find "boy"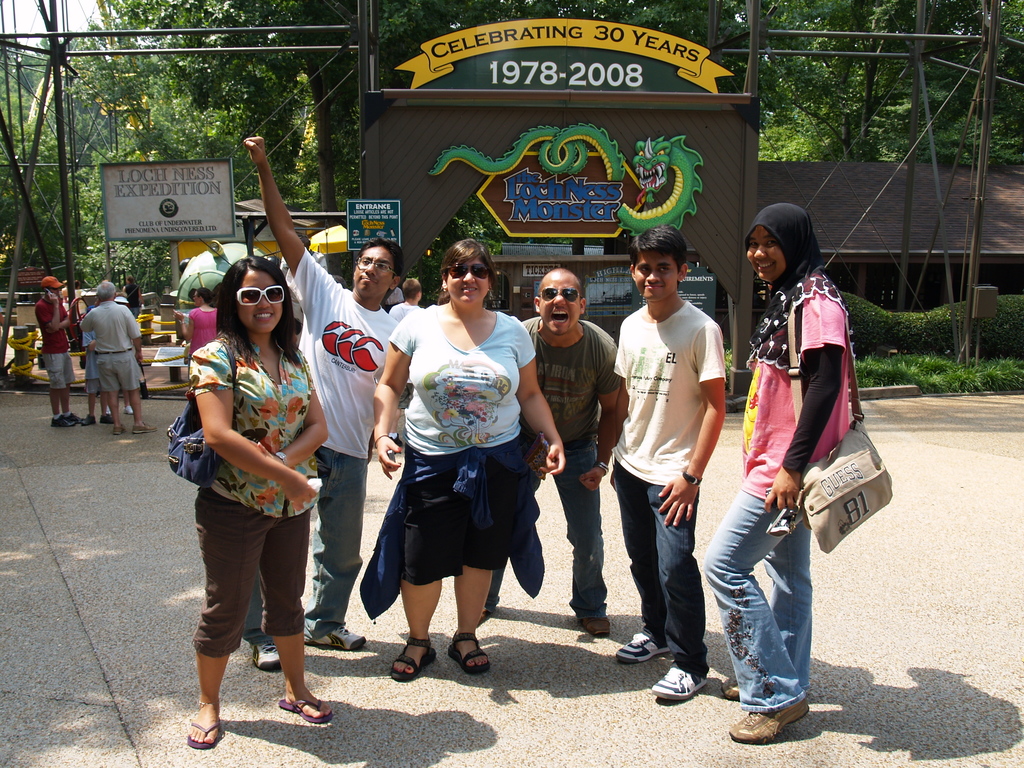
BBox(600, 240, 743, 704)
